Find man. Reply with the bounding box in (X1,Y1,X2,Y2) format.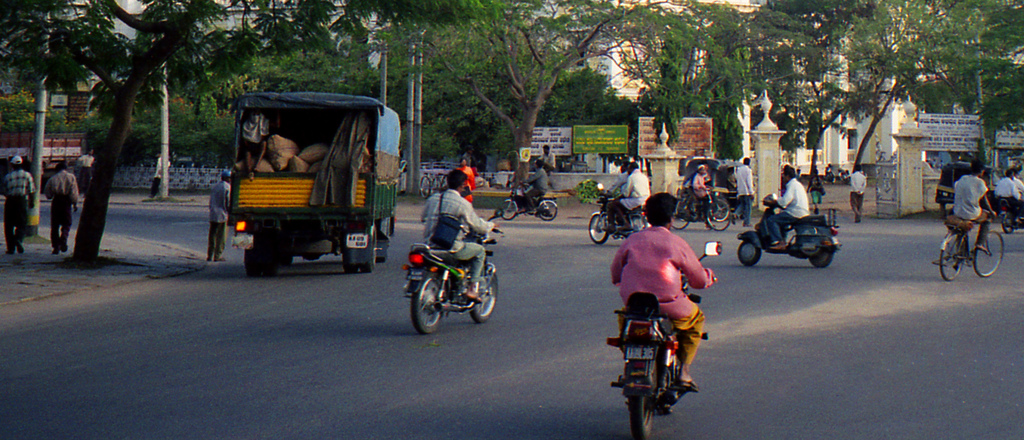
(47,156,81,249).
